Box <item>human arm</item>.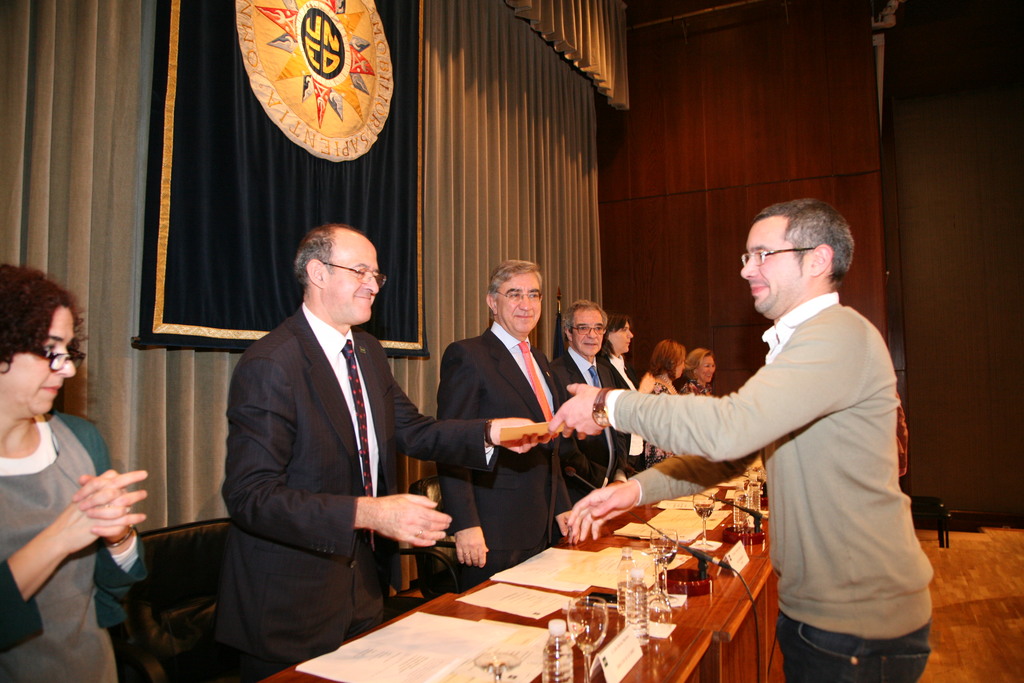
(x1=543, y1=321, x2=851, y2=467).
